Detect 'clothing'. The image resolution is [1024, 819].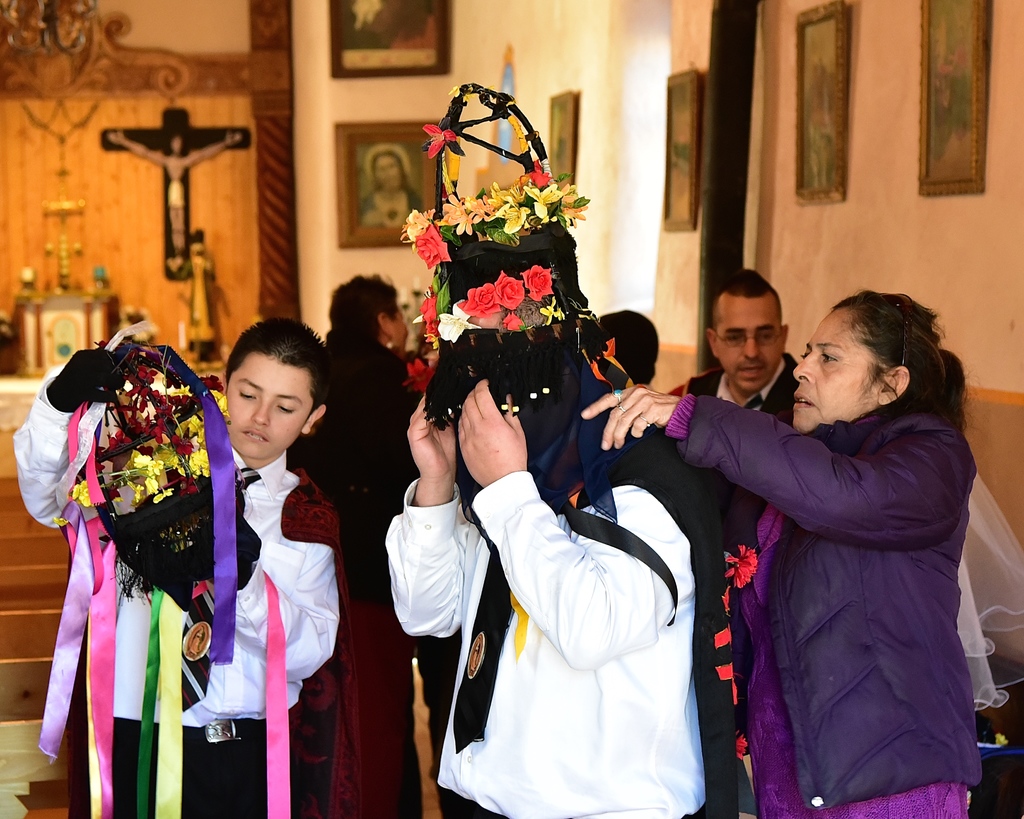
641 351 797 748.
